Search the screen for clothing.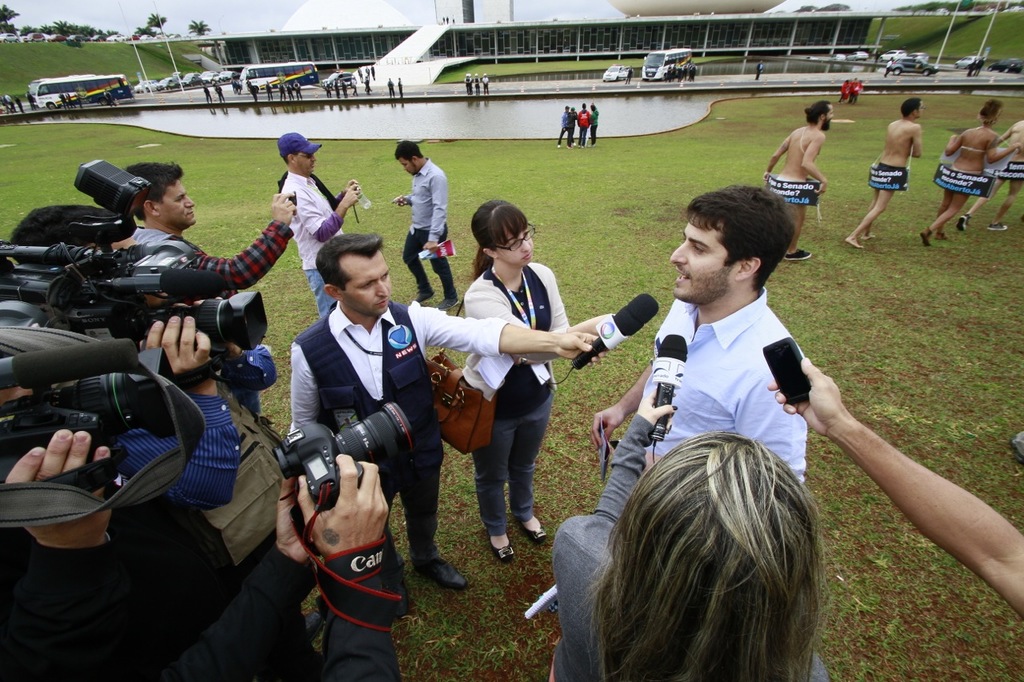
Found at <bbox>89, 221, 294, 319</bbox>.
